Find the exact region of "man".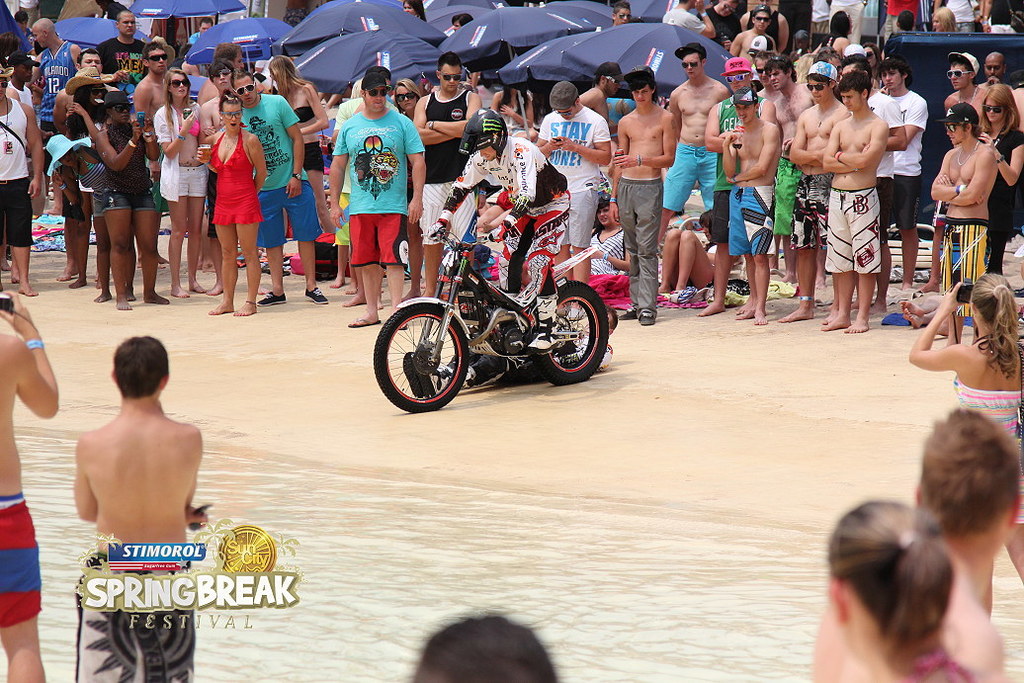
Exact region: <bbox>30, 17, 85, 216</bbox>.
